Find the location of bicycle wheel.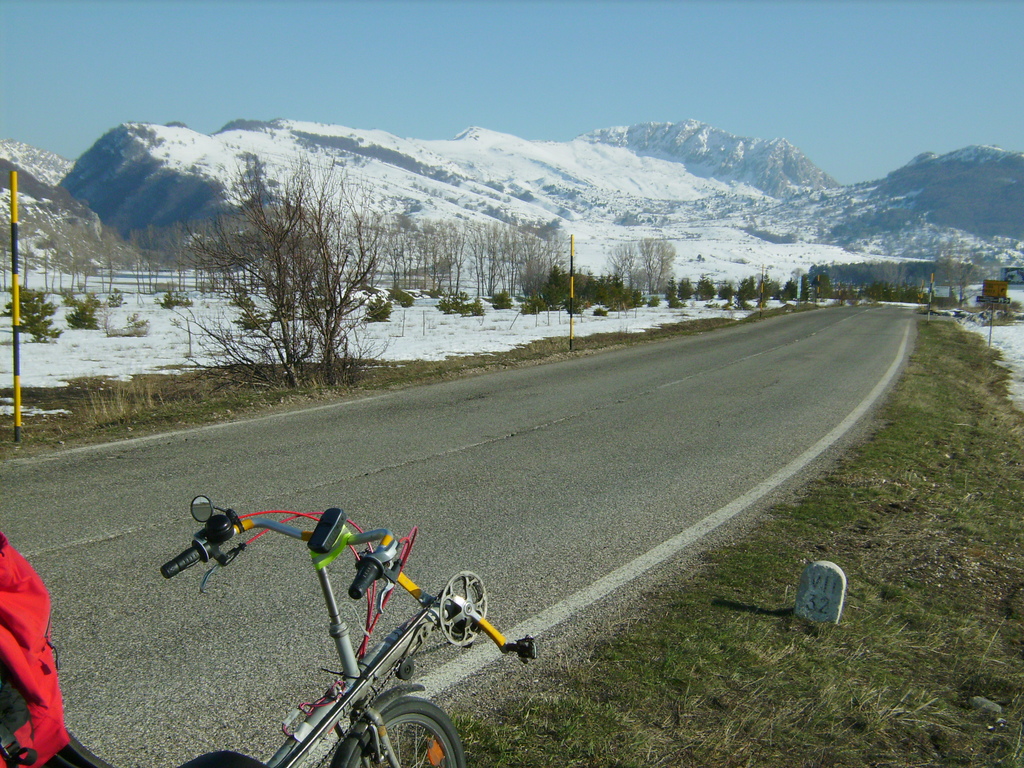
Location: <region>344, 695, 476, 767</region>.
